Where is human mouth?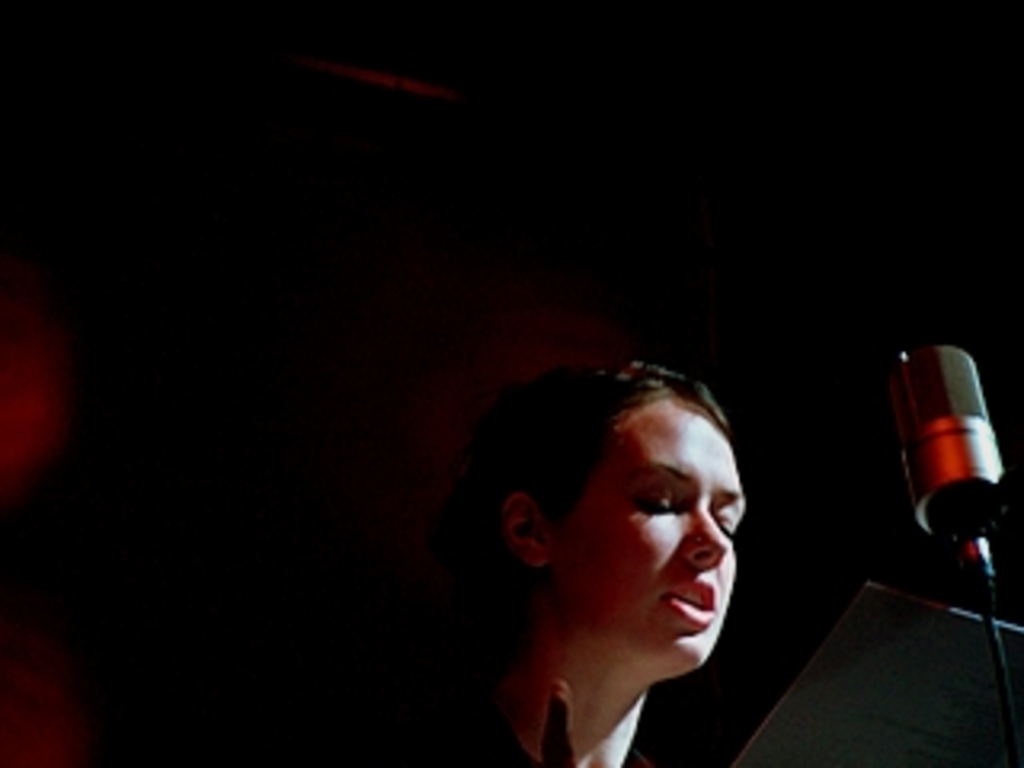
x1=662, y1=576, x2=717, y2=618.
